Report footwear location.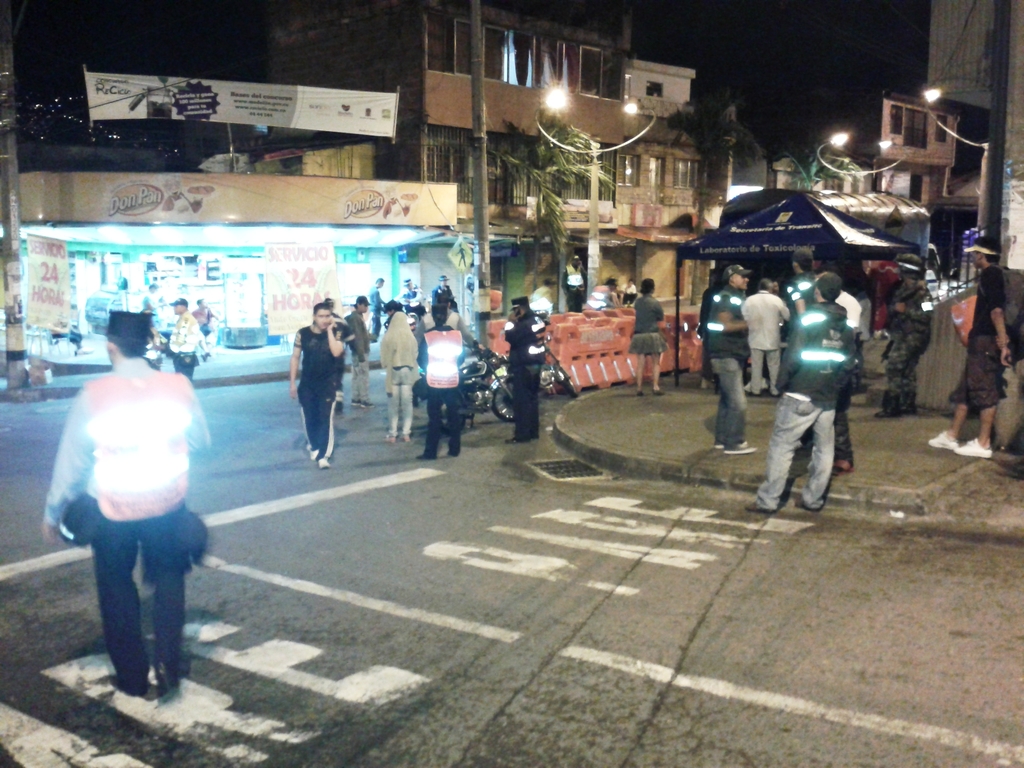
Report: rect(713, 441, 725, 449).
